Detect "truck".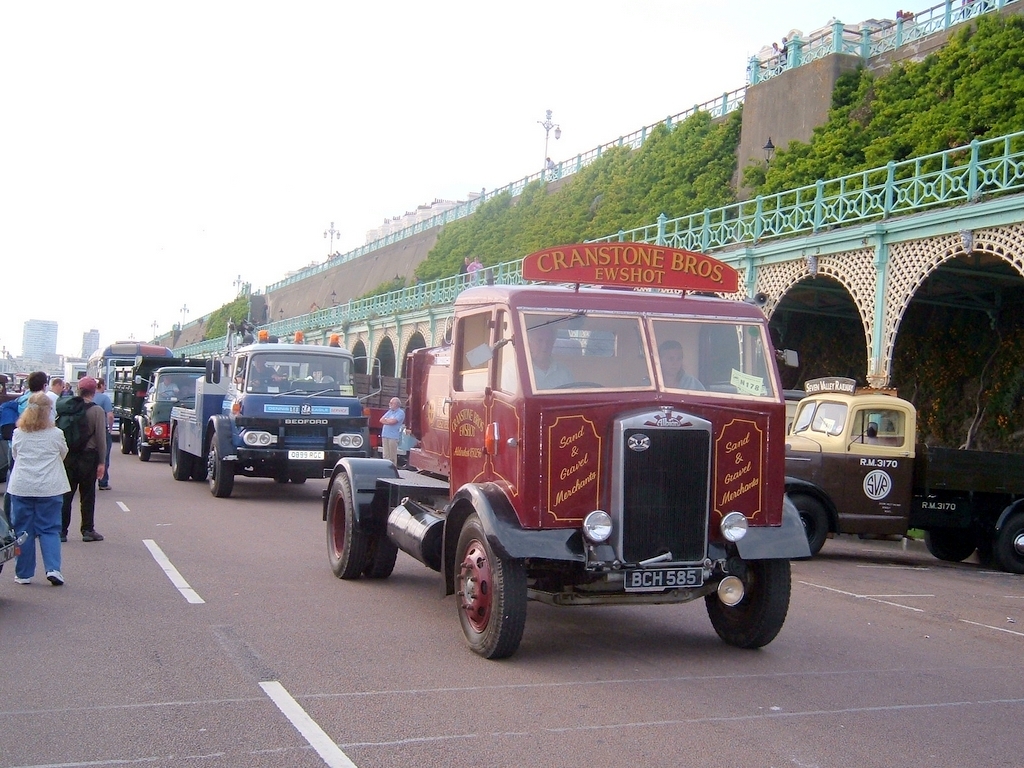
Detected at [168, 328, 363, 501].
